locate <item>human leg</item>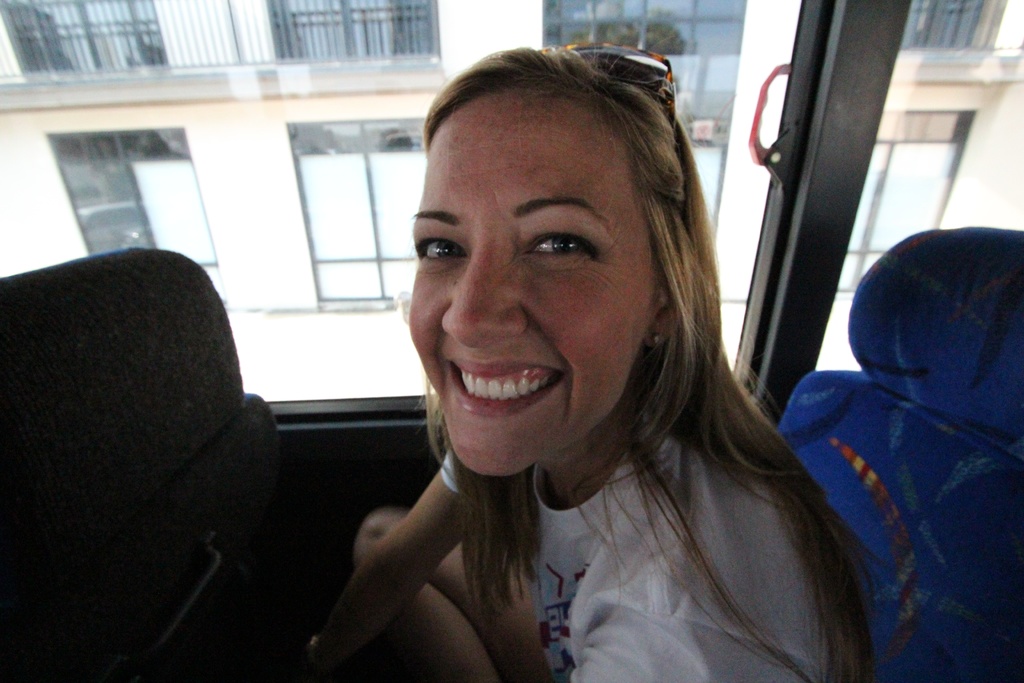
<region>347, 505, 552, 682</region>
